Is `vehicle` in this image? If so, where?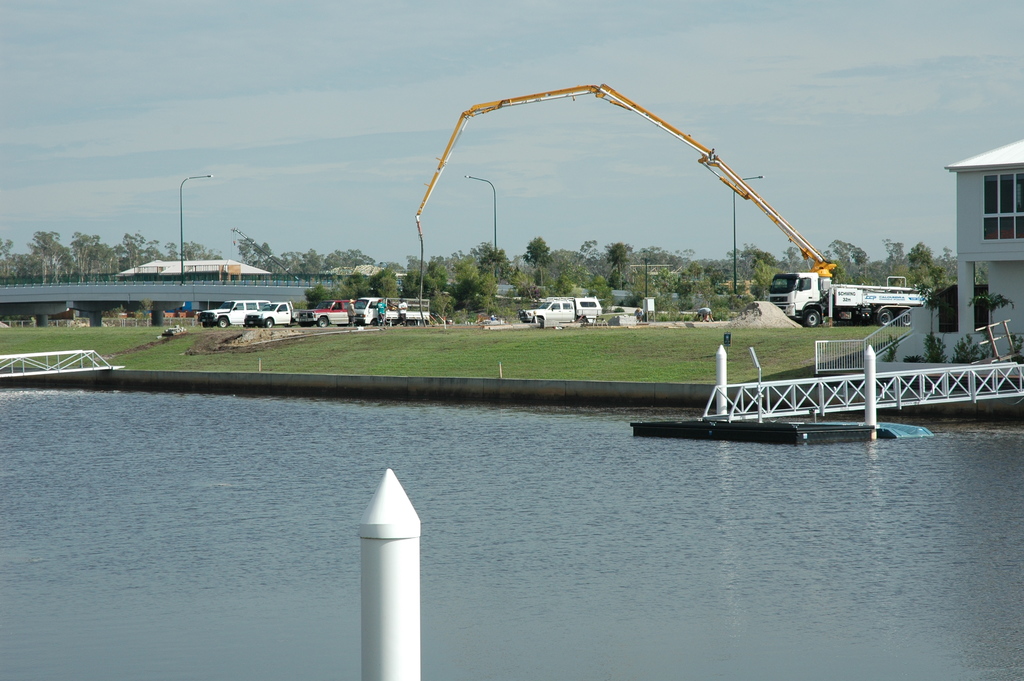
Yes, at <bbox>298, 297, 354, 327</bbox>.
